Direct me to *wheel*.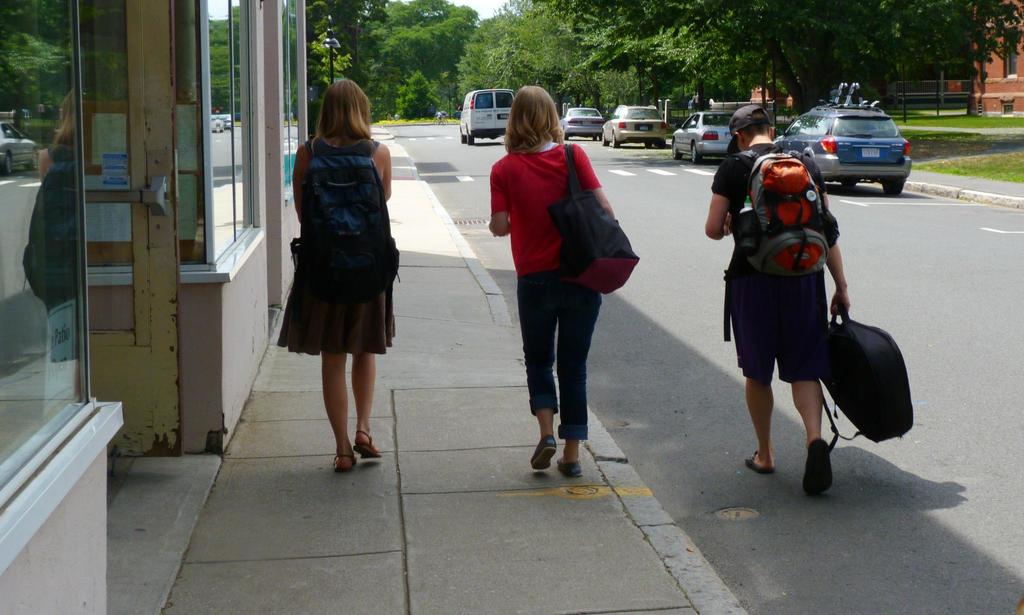
Direction: [612, 129, 620, 148].
